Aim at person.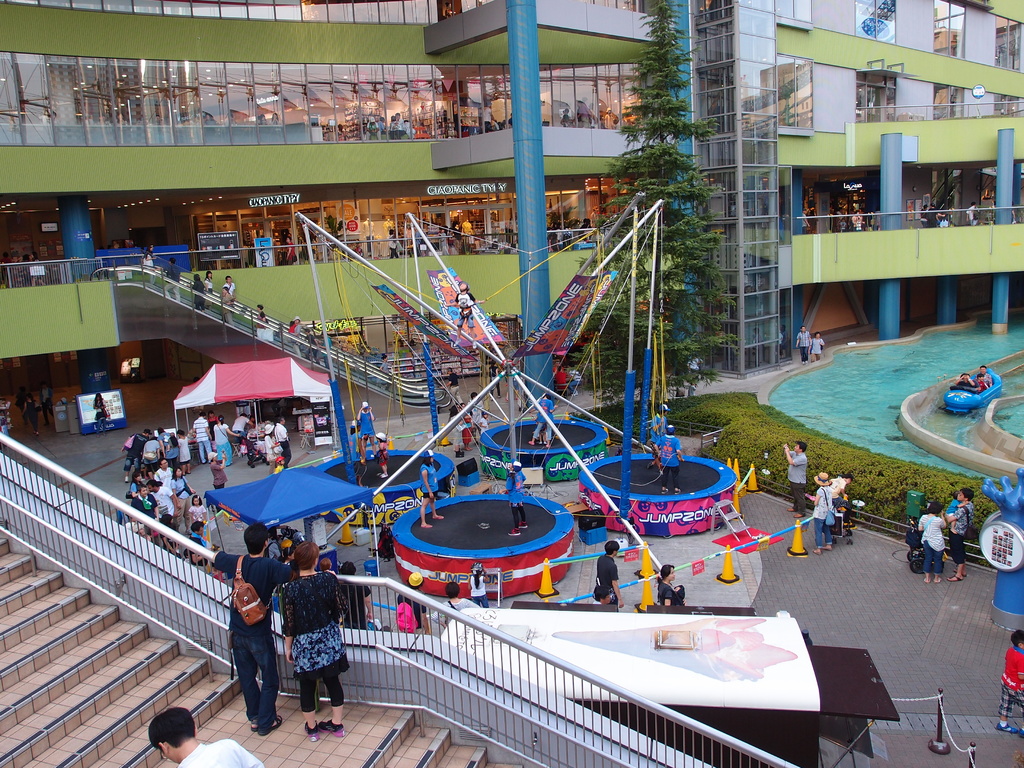
Aimed at 527 391 558 445.
